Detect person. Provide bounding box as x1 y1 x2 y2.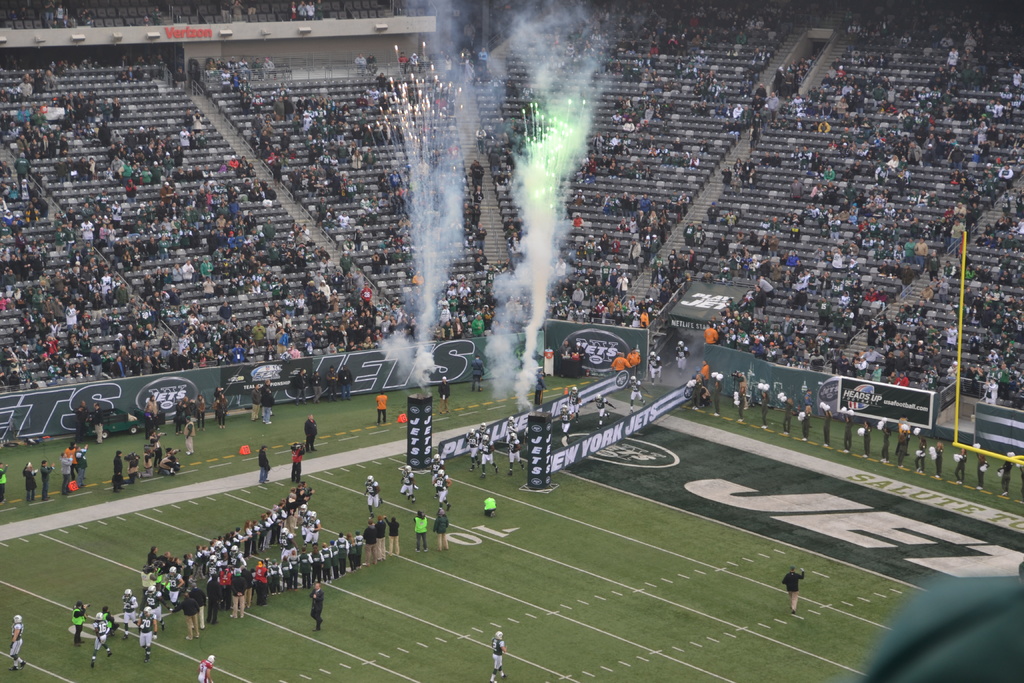
732 381 748 425.
